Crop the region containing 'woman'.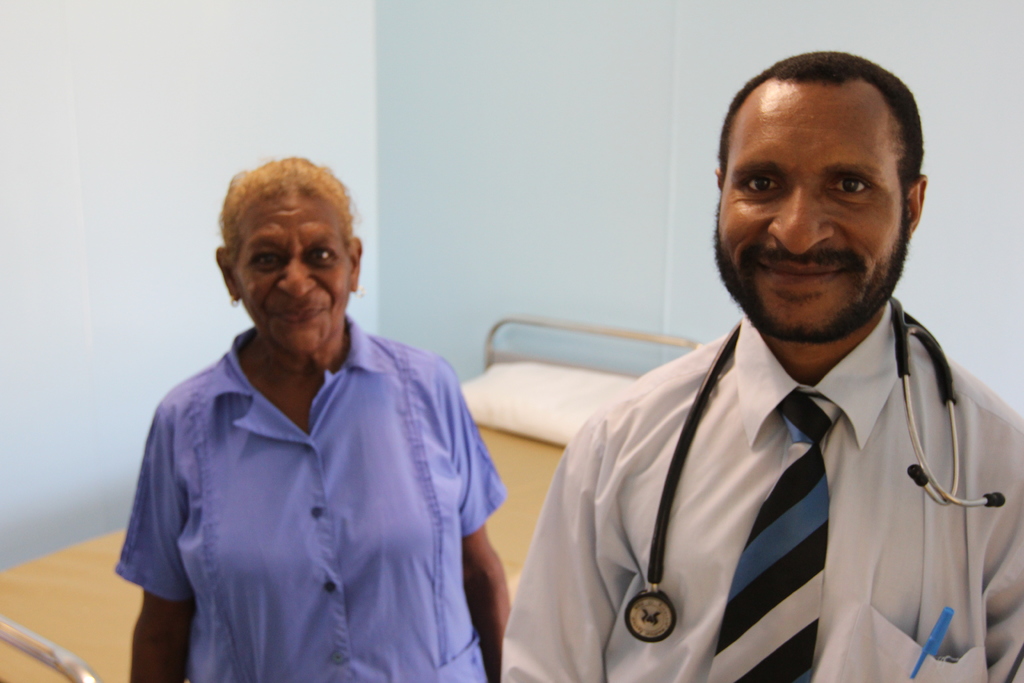
Crop region: box=[104, 132, 567, 673].
